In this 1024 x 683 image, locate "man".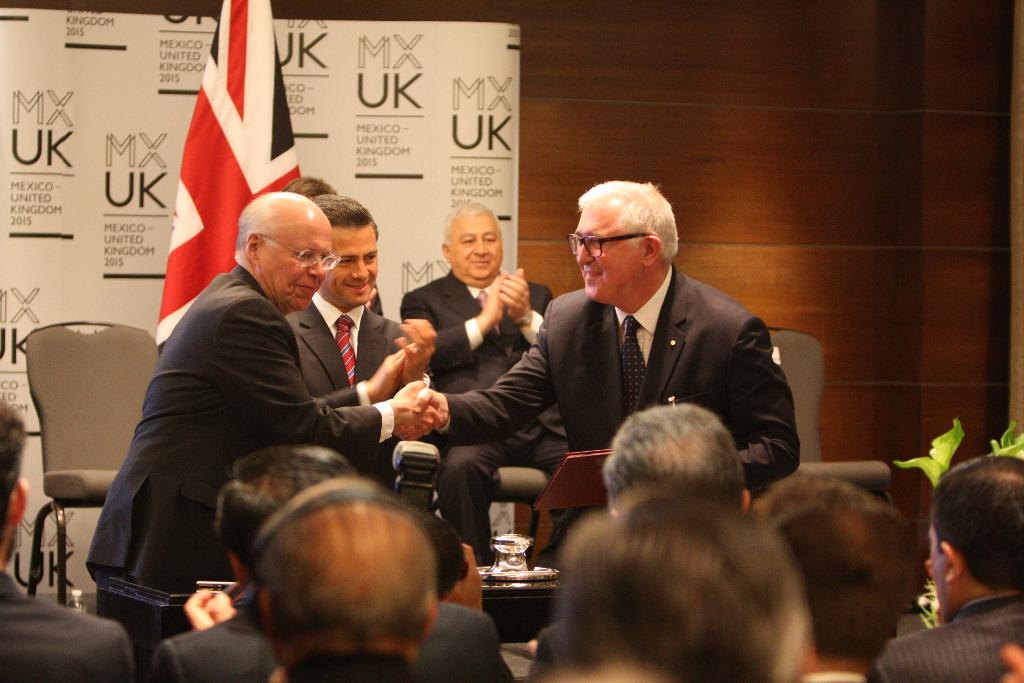
Bounding box: [x1=147, y1=444, x2=511, y2=682].
